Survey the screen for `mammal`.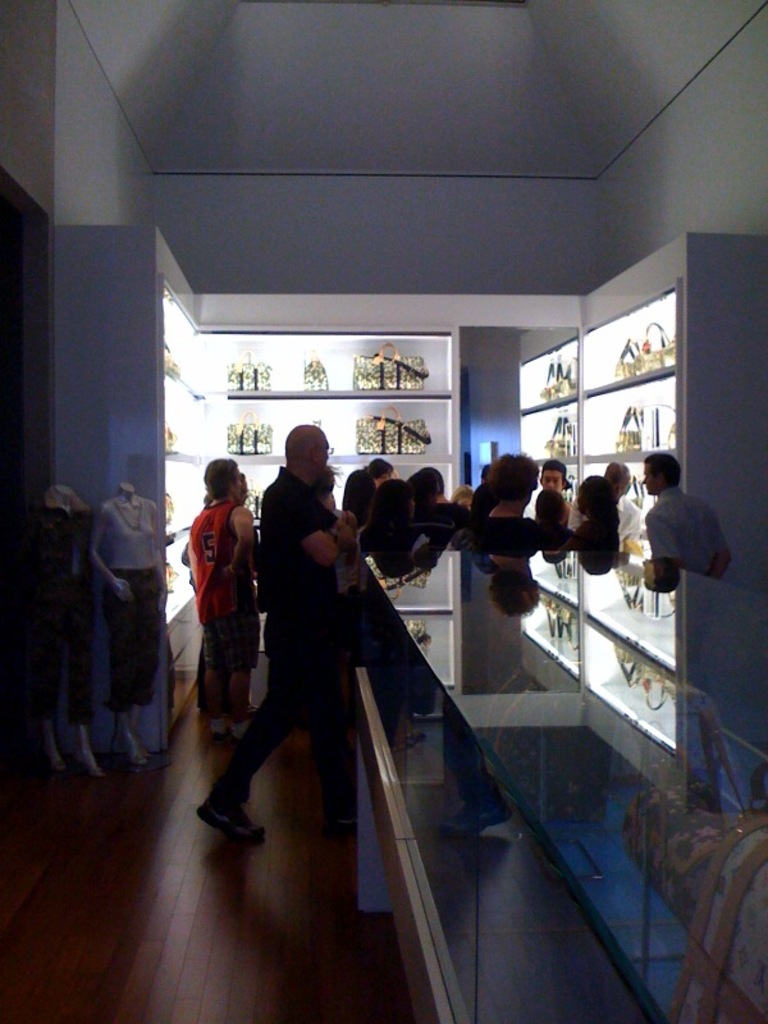
Survey found: {"left": 202, "top": 472, "right": 255, "bottom": 713}.
